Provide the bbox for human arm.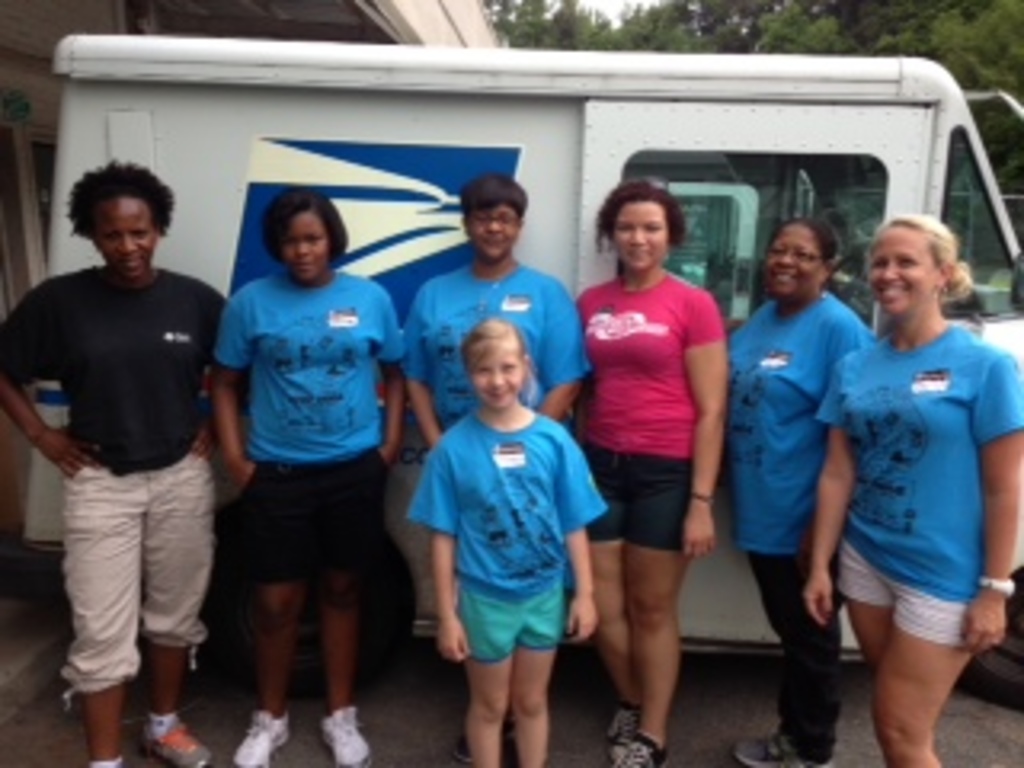
box(426, 438, 477, 662).
